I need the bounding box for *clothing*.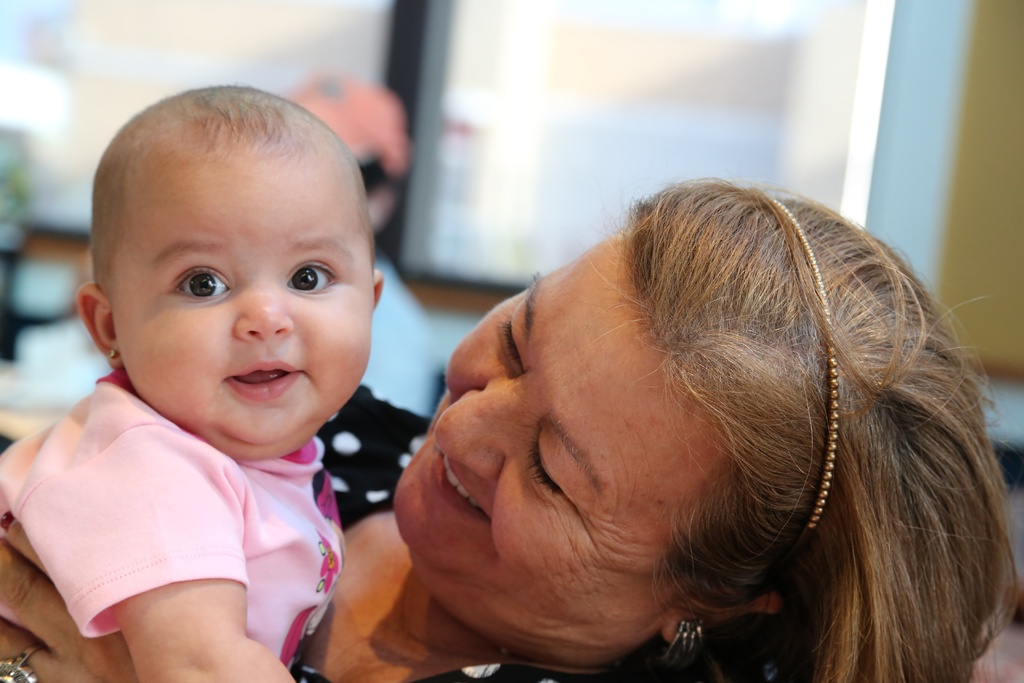
Here it is: 10/356/370/647.
